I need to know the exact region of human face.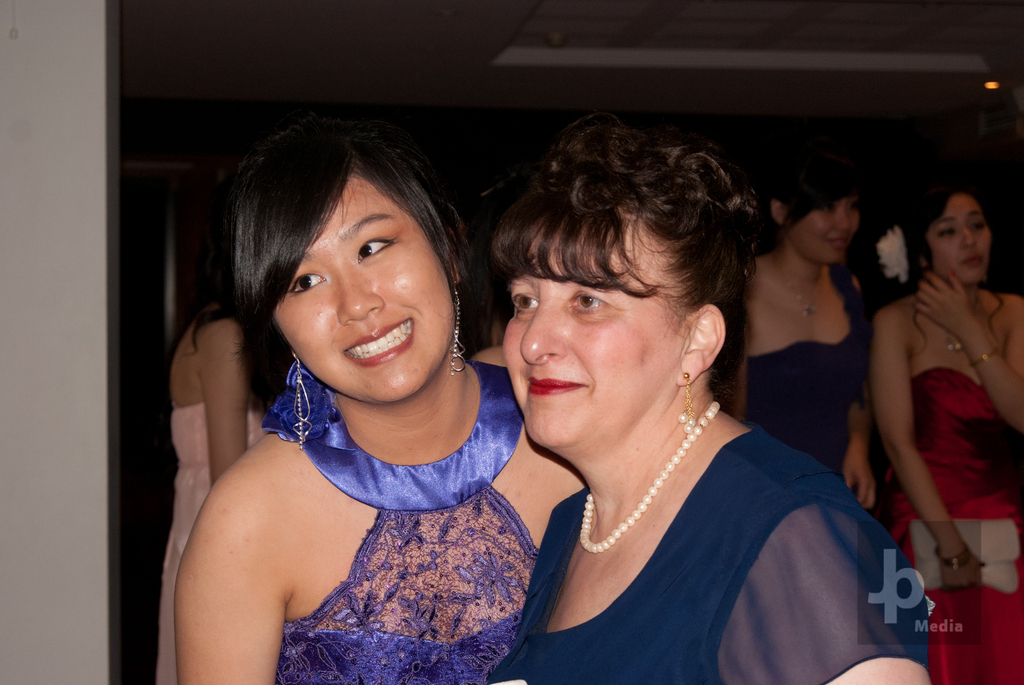
Region: (500,210,692,447).
